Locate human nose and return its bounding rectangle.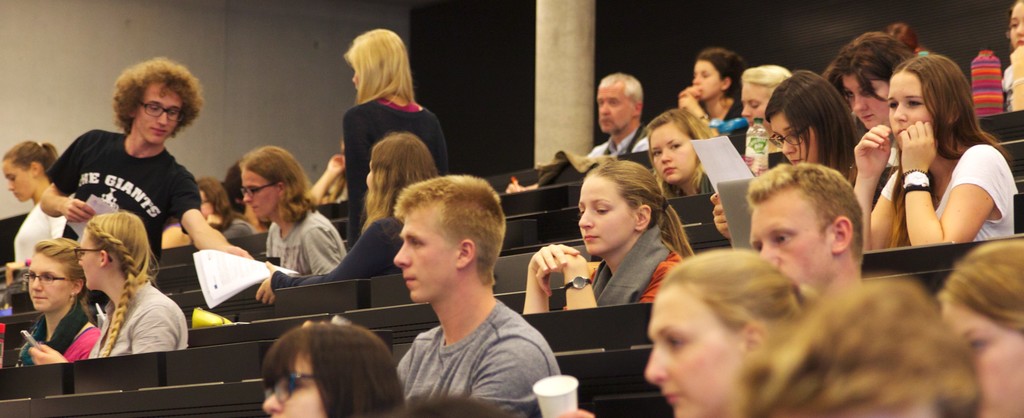
l=761, t=240, r=780, b=264.
